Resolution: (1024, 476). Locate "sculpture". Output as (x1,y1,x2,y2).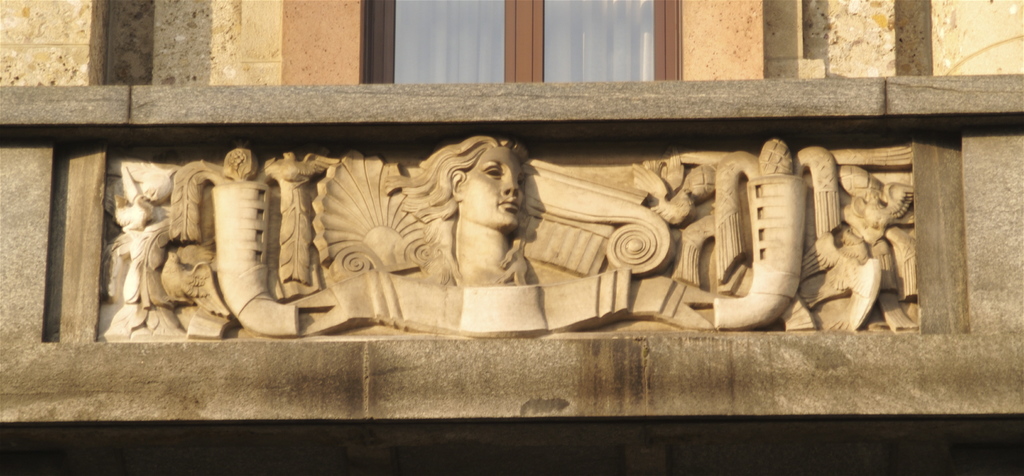
(122,142,819,330).
